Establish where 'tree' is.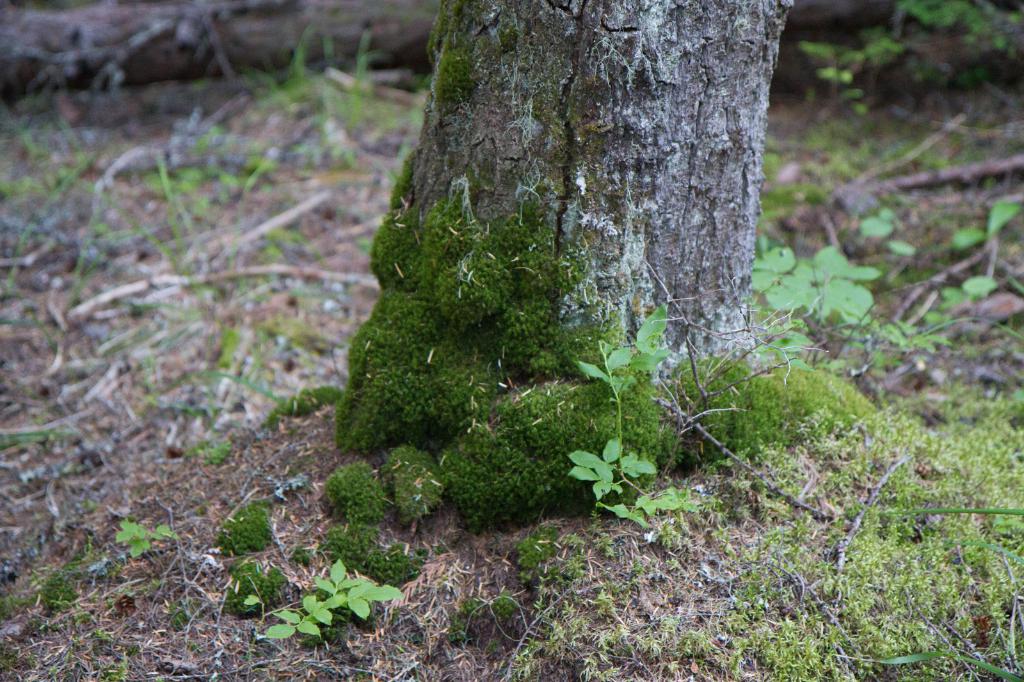
Established at detection(320, 0, 871, 555).
